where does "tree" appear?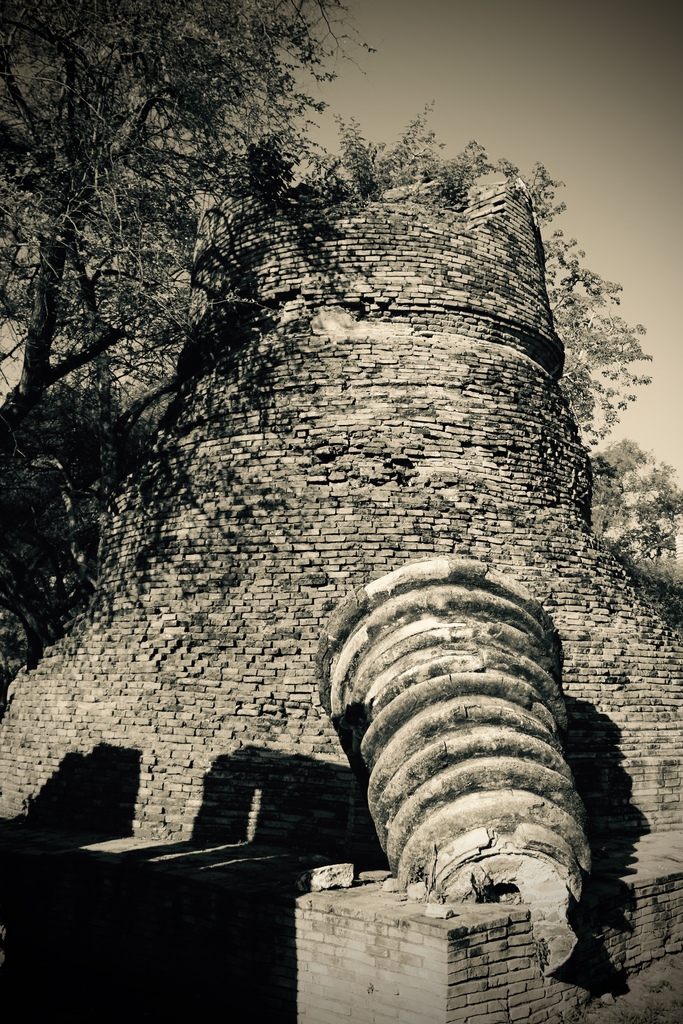
Appears at {"left": 31, "top": 34, "right": 324, "bottom": 507}.
